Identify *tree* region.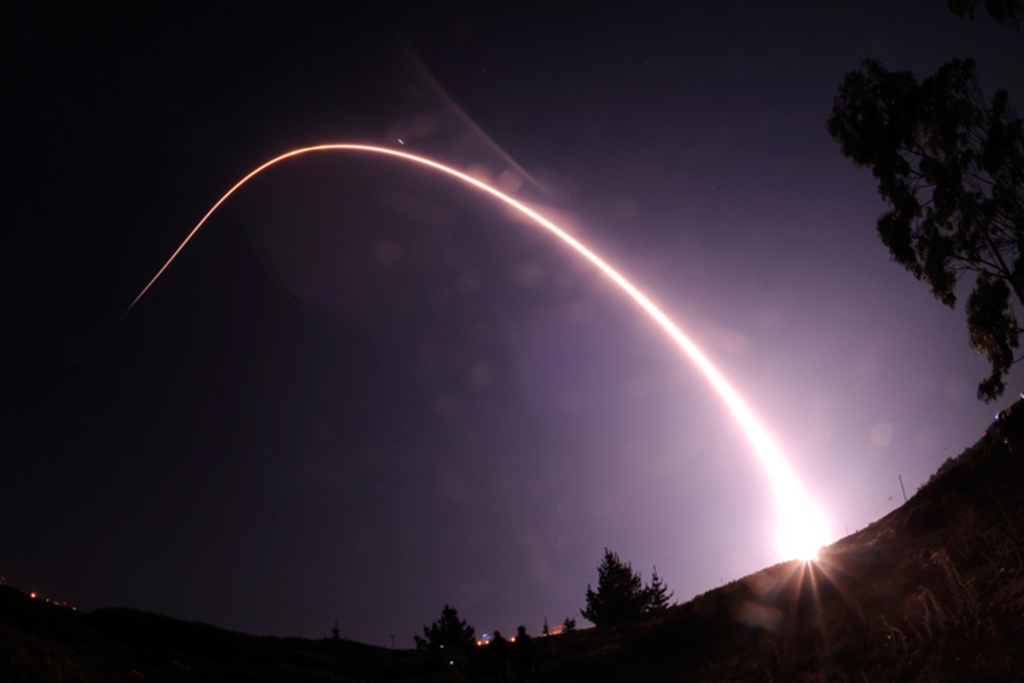
Region: [560, 618, 582, 636].
